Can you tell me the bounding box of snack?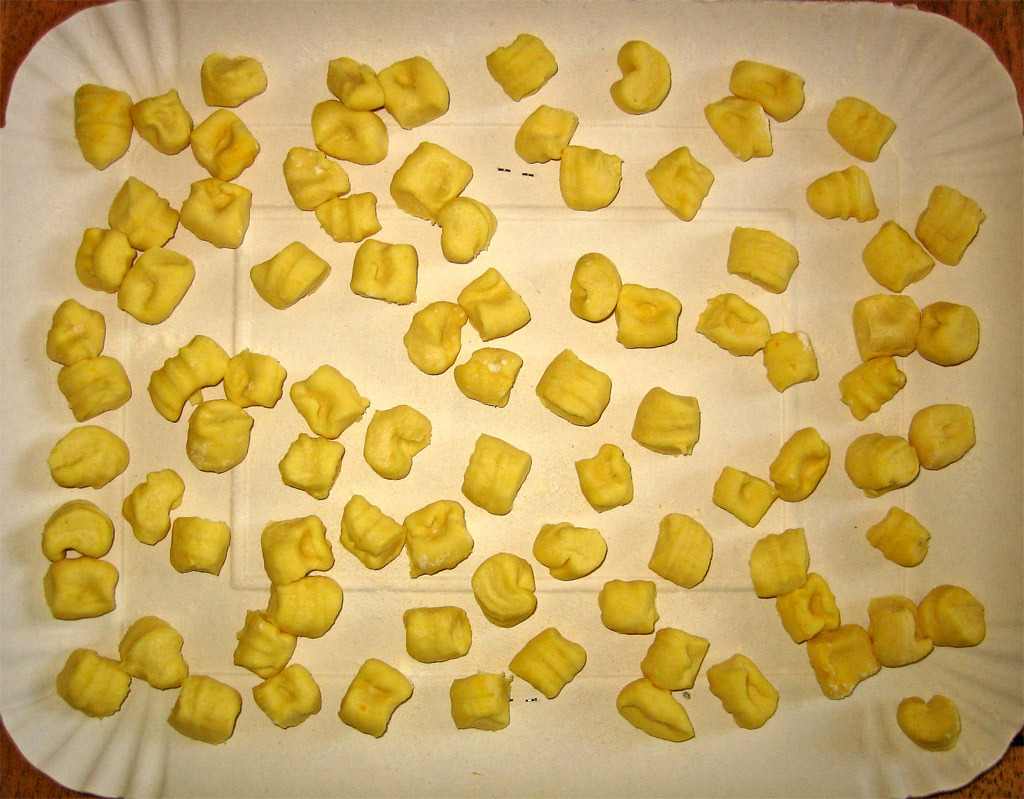
box(348, 234, 419, 298).
